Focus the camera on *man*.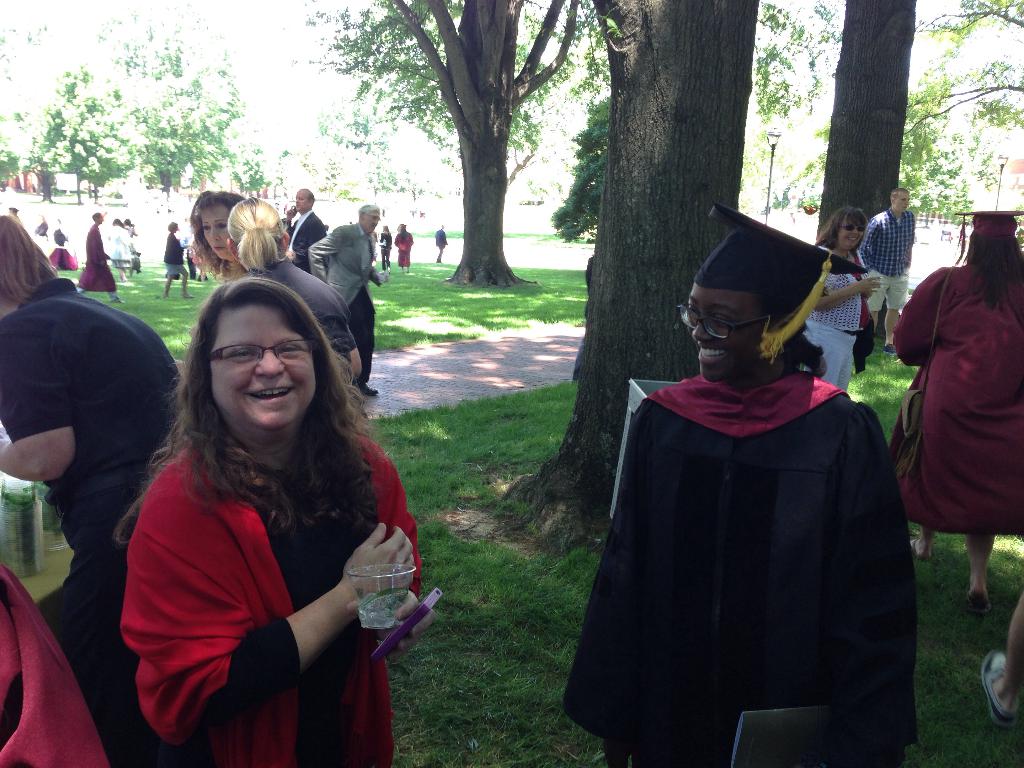
Focus region: bbox(307, 204, 390, 392).
